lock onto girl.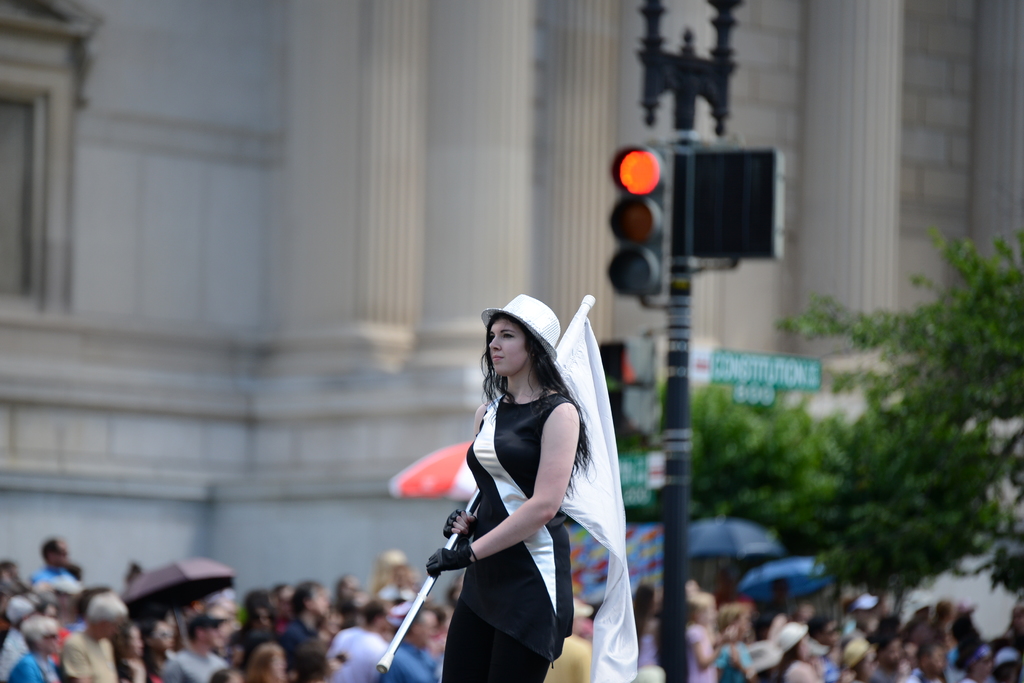
Locked: Rect(852, 586, 890, 654).
